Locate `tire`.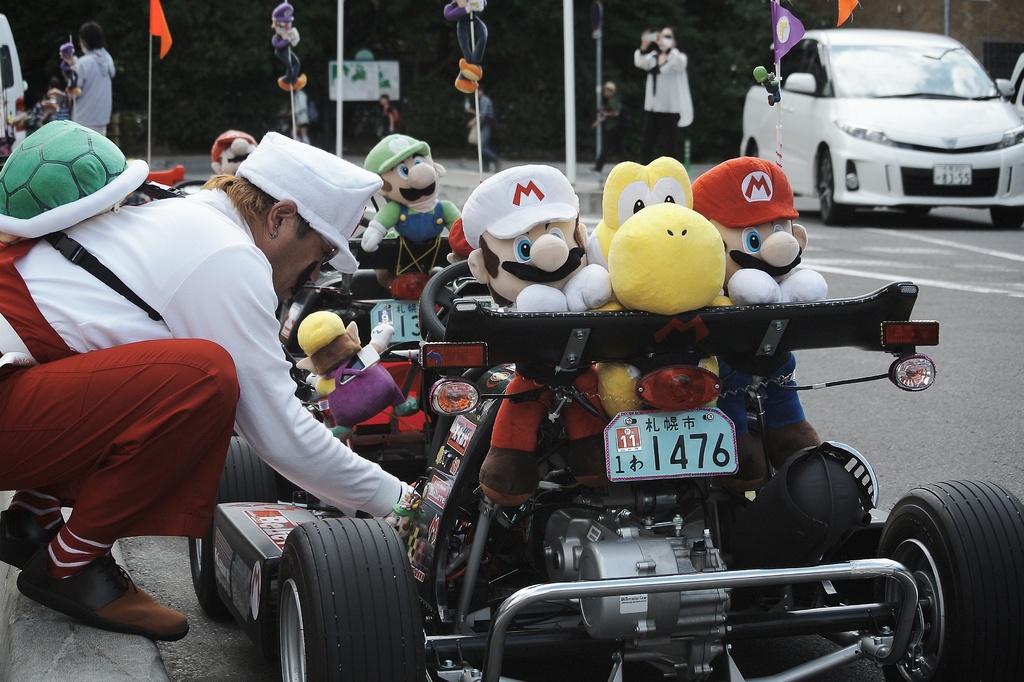
Bounding box: l=273, t=514, r=428, b=681.
